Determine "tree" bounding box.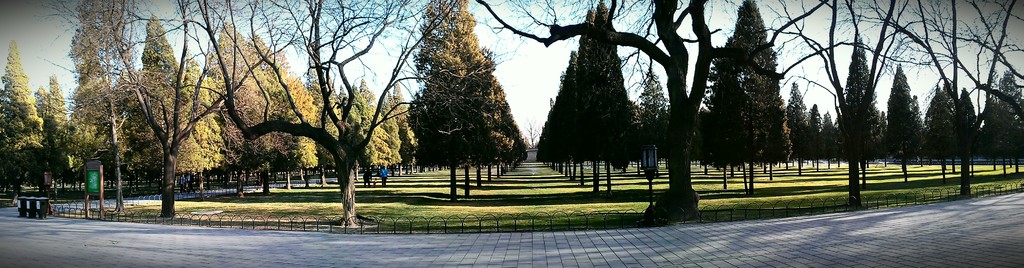
Determined: left=918, top=73, right=977, bottom=181.
